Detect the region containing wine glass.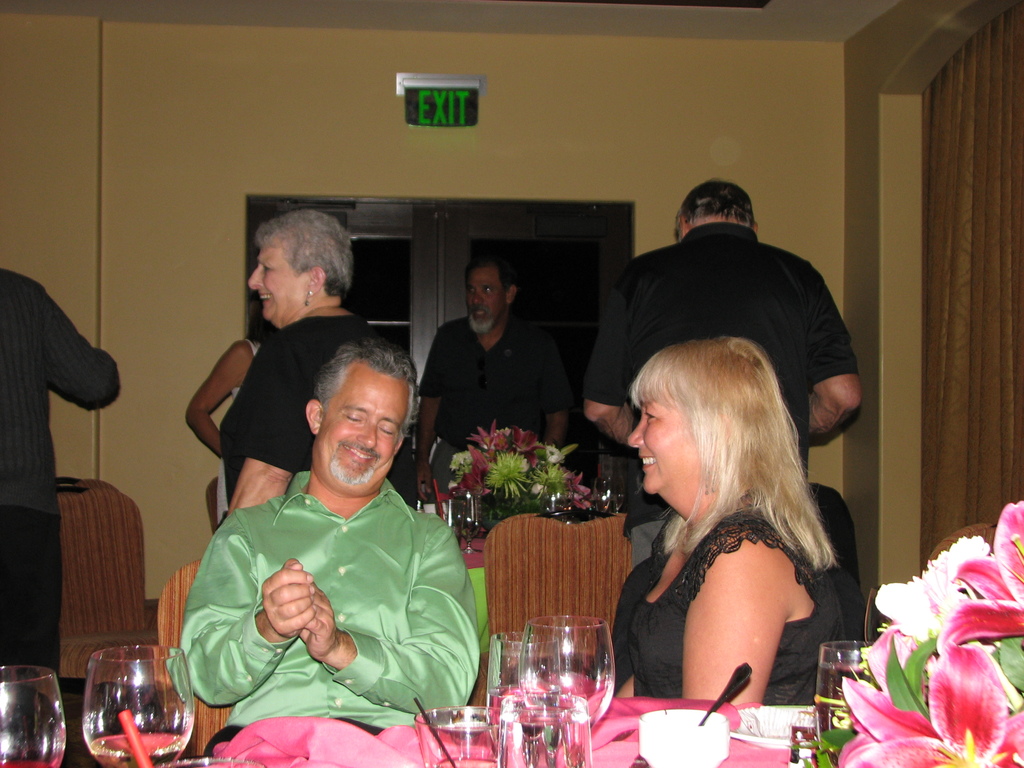
bbox=(517, 613, 620, 725).
